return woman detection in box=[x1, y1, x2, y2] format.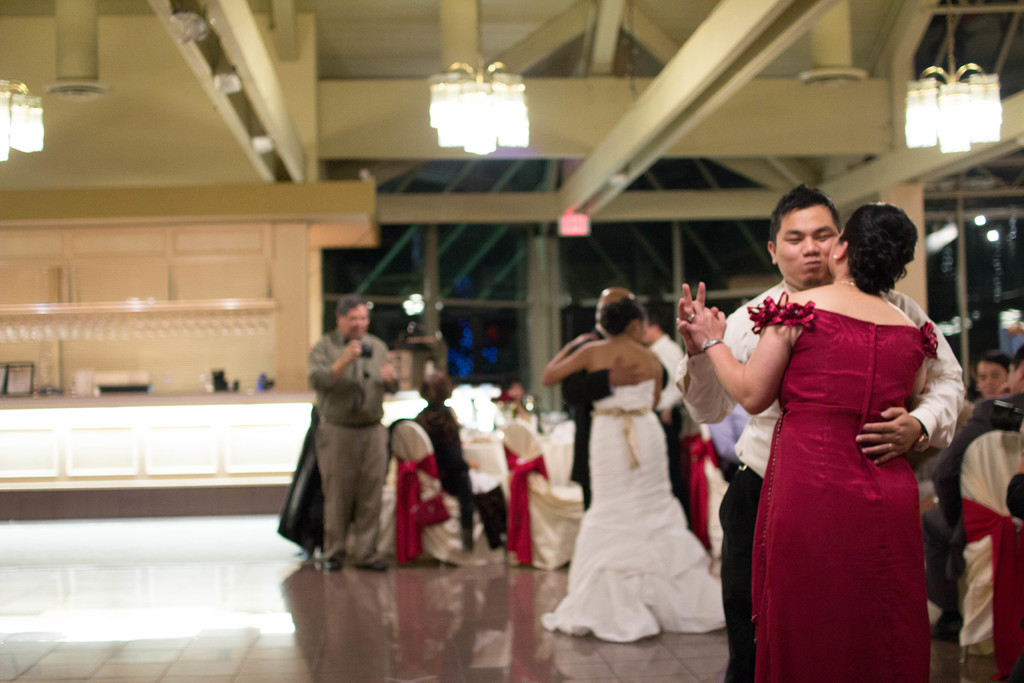
box=[676, 199, 934, 682].
